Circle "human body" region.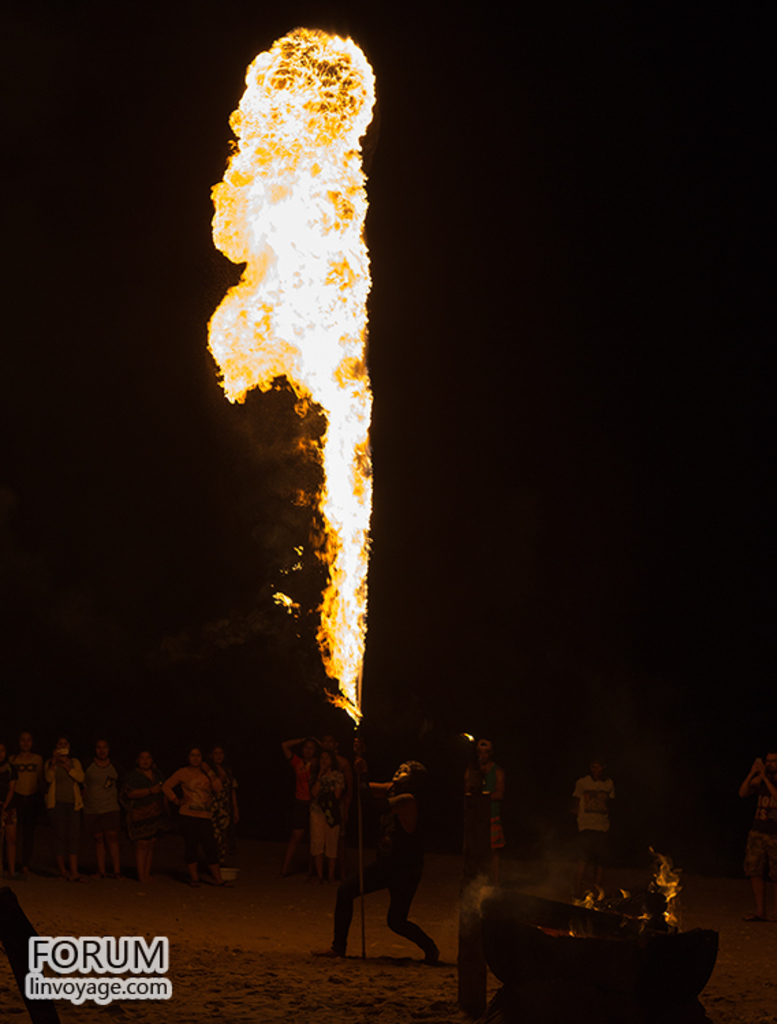
Region: crop(202, 740, 236, 886).
